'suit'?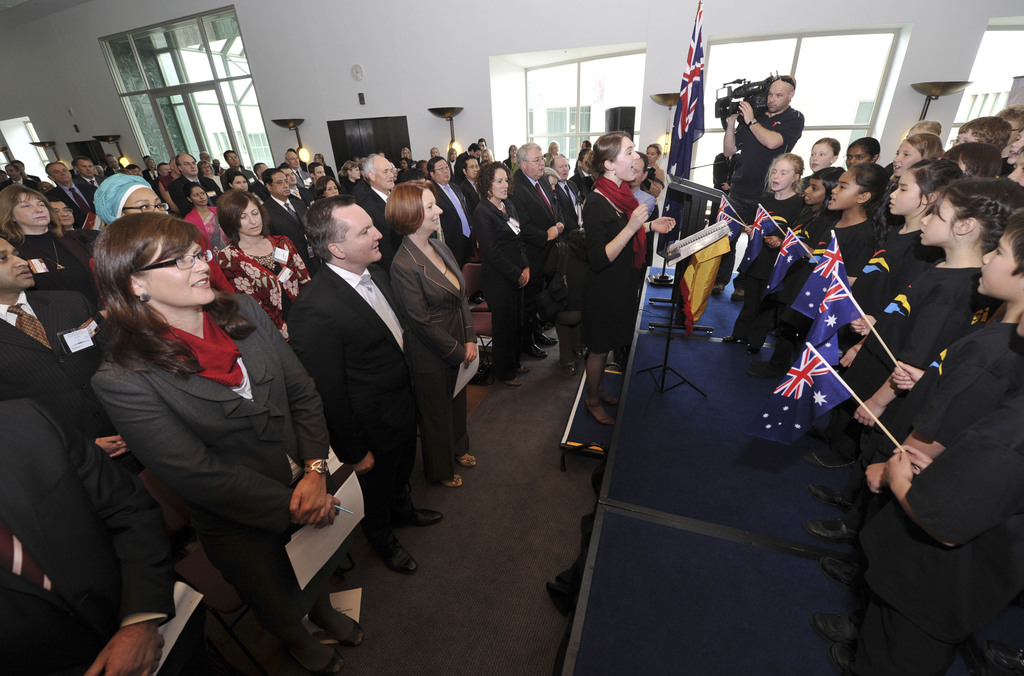
BBox(8, 226, 106, 340)
